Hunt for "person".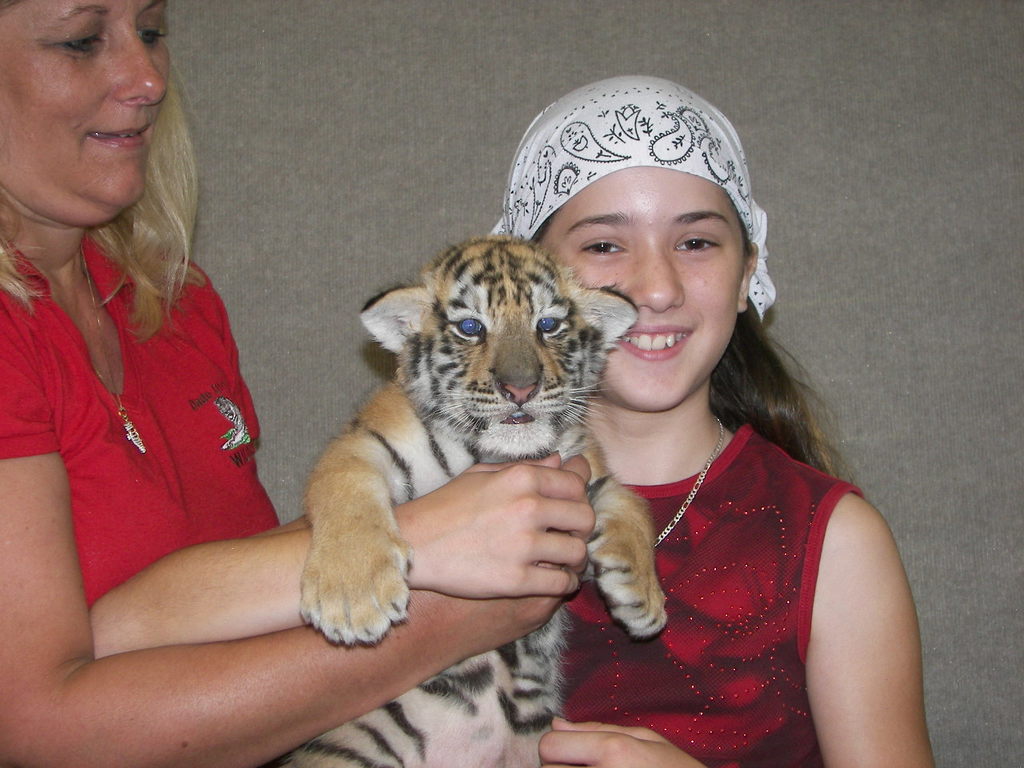
Hunted down at (90, 76, 939, 767).
